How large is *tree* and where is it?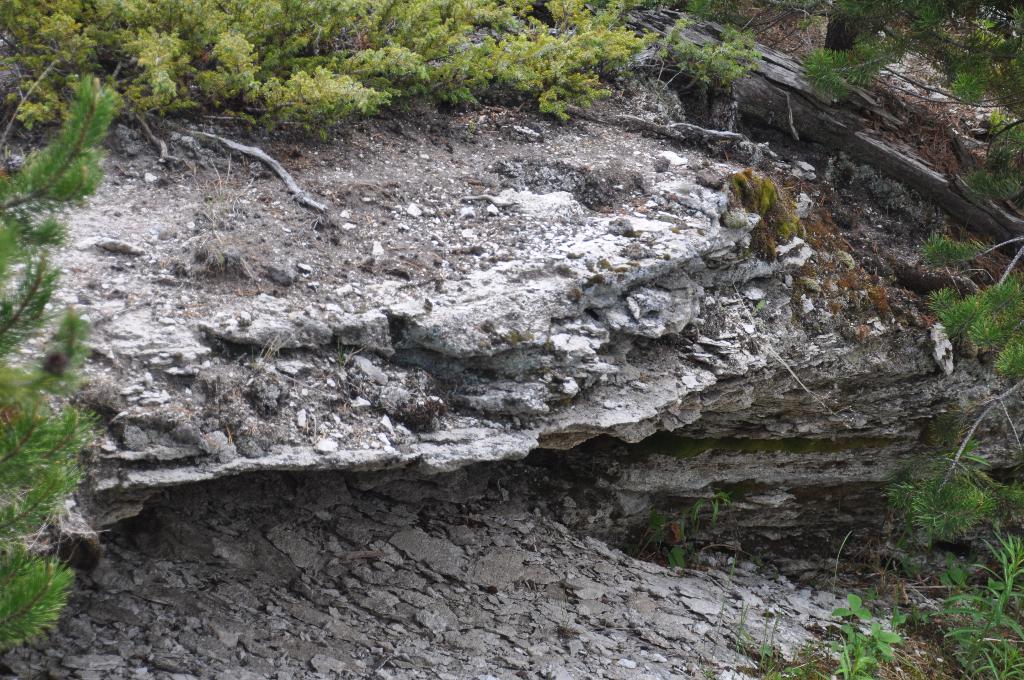
Bounding box: 0 74 120 649.
